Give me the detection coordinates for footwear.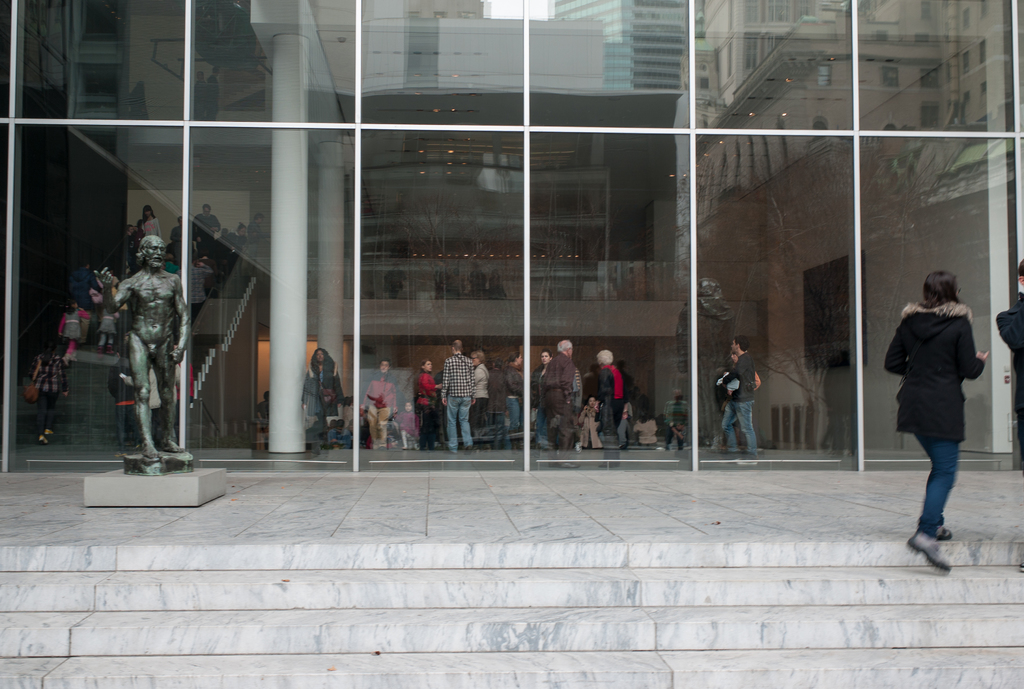
region(908, 530, 952, 568).
